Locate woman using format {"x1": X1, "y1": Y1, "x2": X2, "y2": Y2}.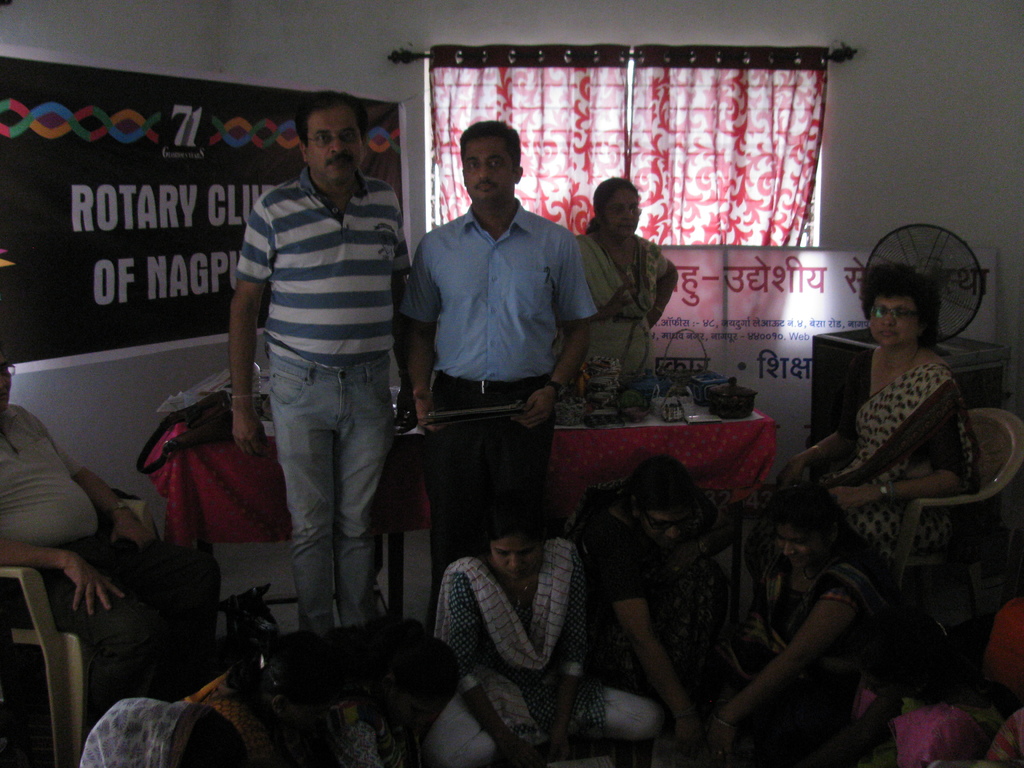
{"x1": 809, "y1": 218, "x2": 998, "y2": 620}.
